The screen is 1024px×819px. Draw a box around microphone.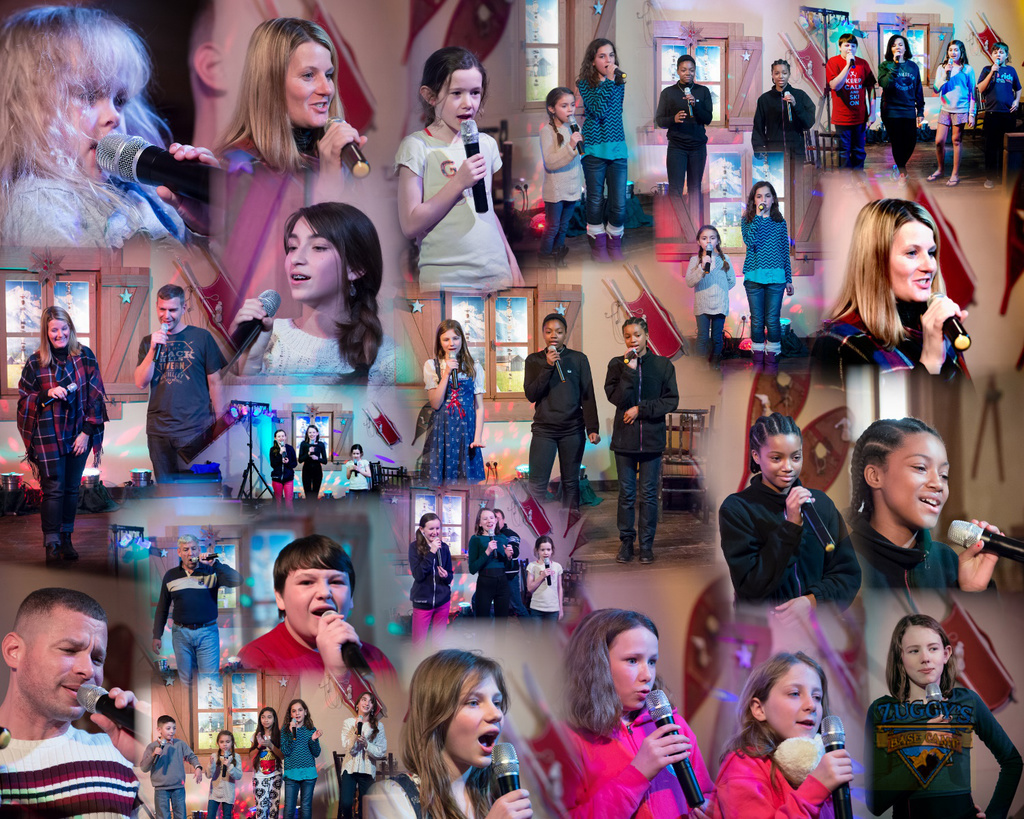
pyautogui.locateOnScreen(629, 689, 712, 797).
